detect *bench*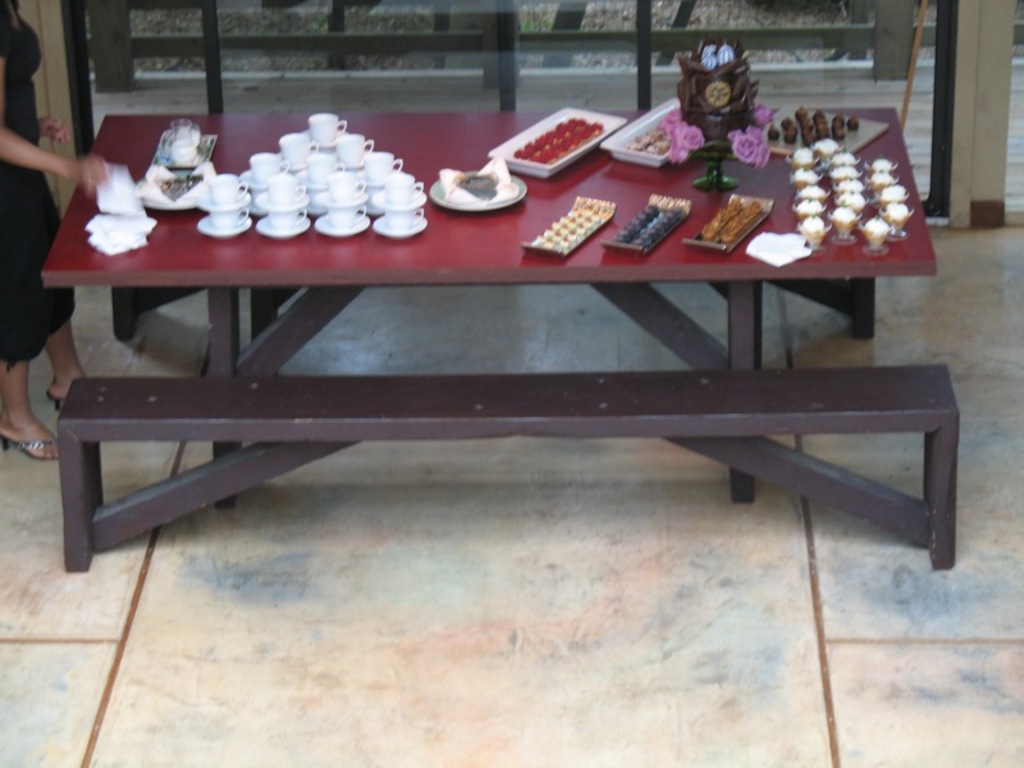
box(56, 367, 952, 571)
